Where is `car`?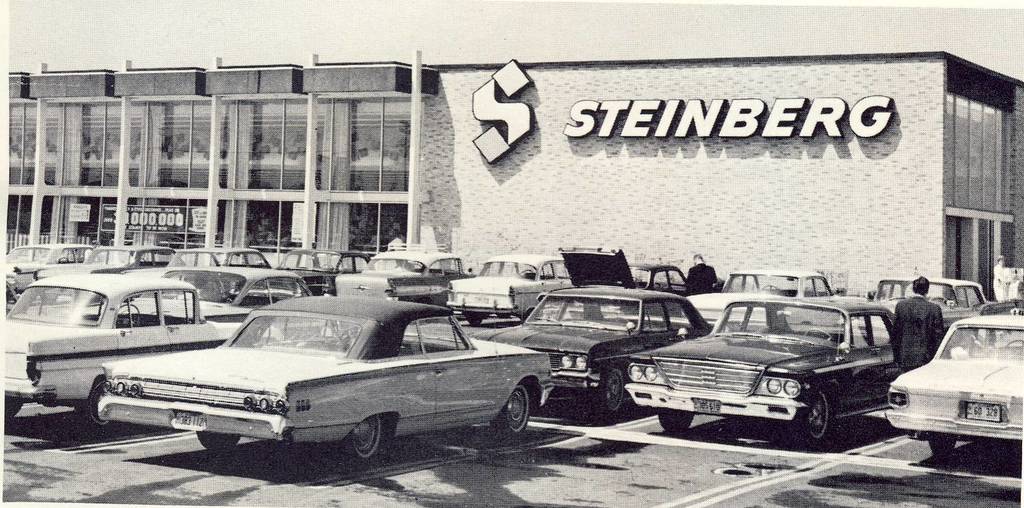
{"x1": 471, "y1": 286, "x2": 709, "y2": 418}.
